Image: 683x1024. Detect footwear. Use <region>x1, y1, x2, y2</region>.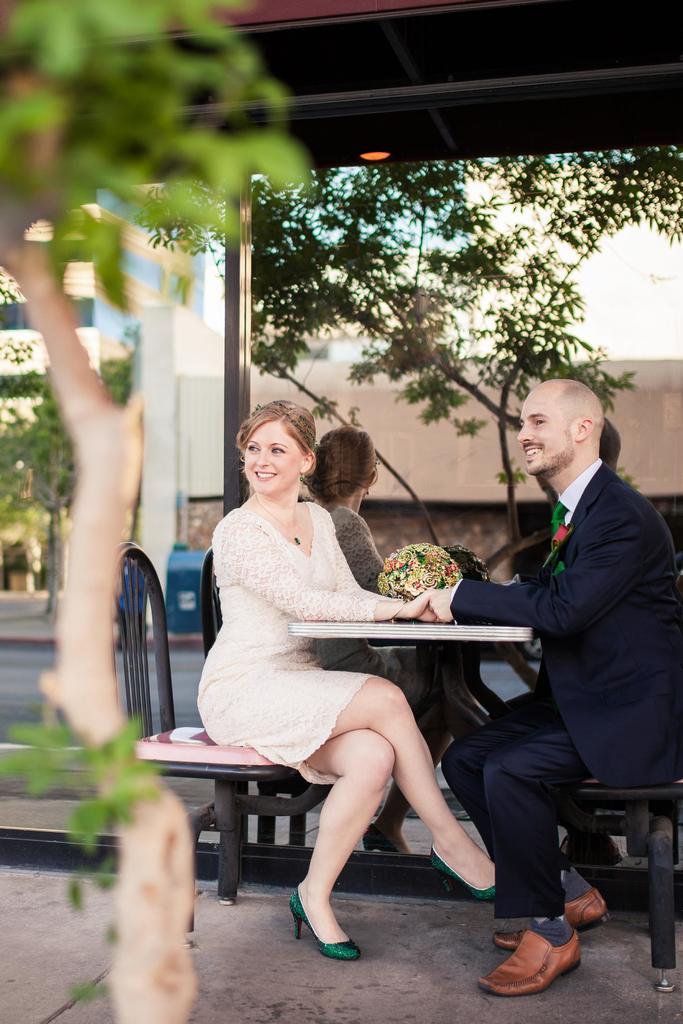
<region>493, 934, 587, 1008</region>.
